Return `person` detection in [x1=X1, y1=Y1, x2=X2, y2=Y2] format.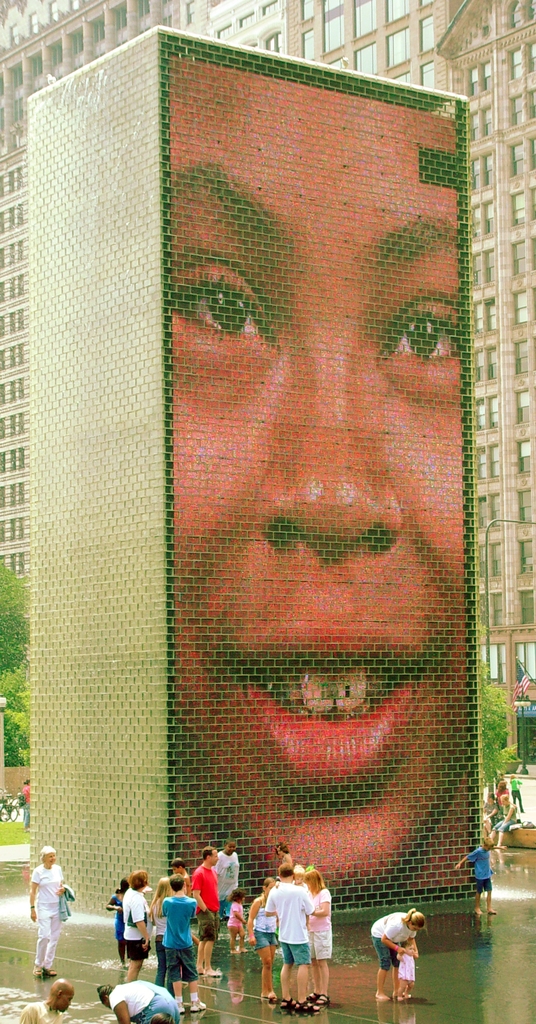
[x1=91, y1=980, x2=184, y2=1023].
